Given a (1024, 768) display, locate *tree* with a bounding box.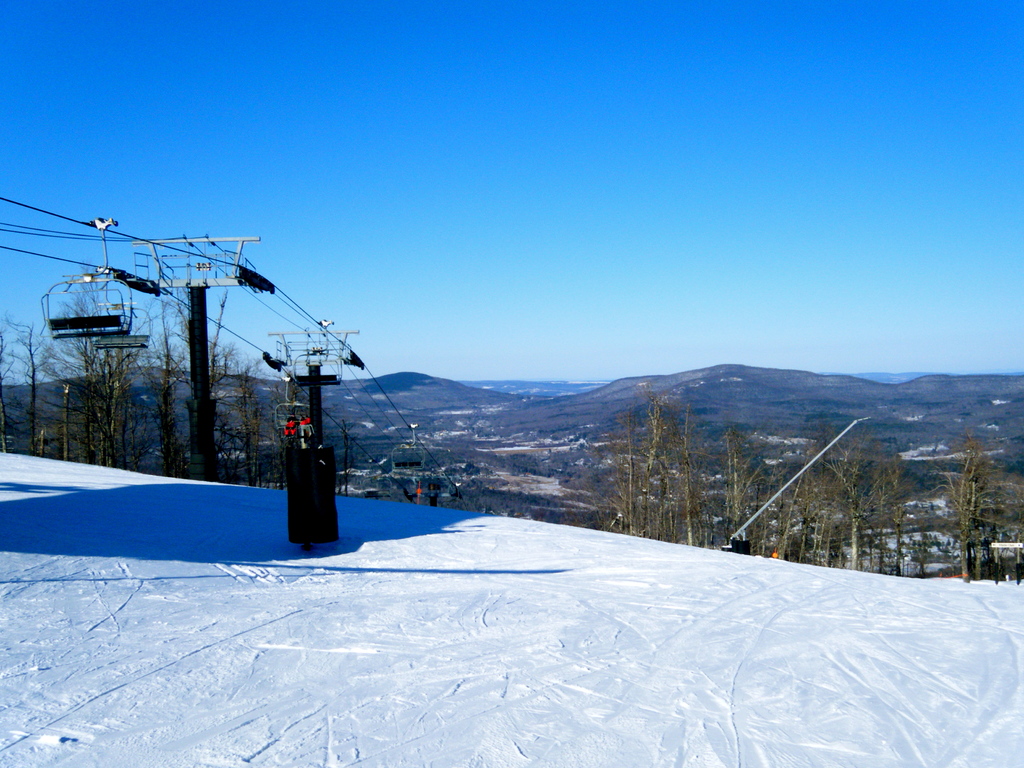
Located: x1=938 y1=437 x2=1015 y2=568.
